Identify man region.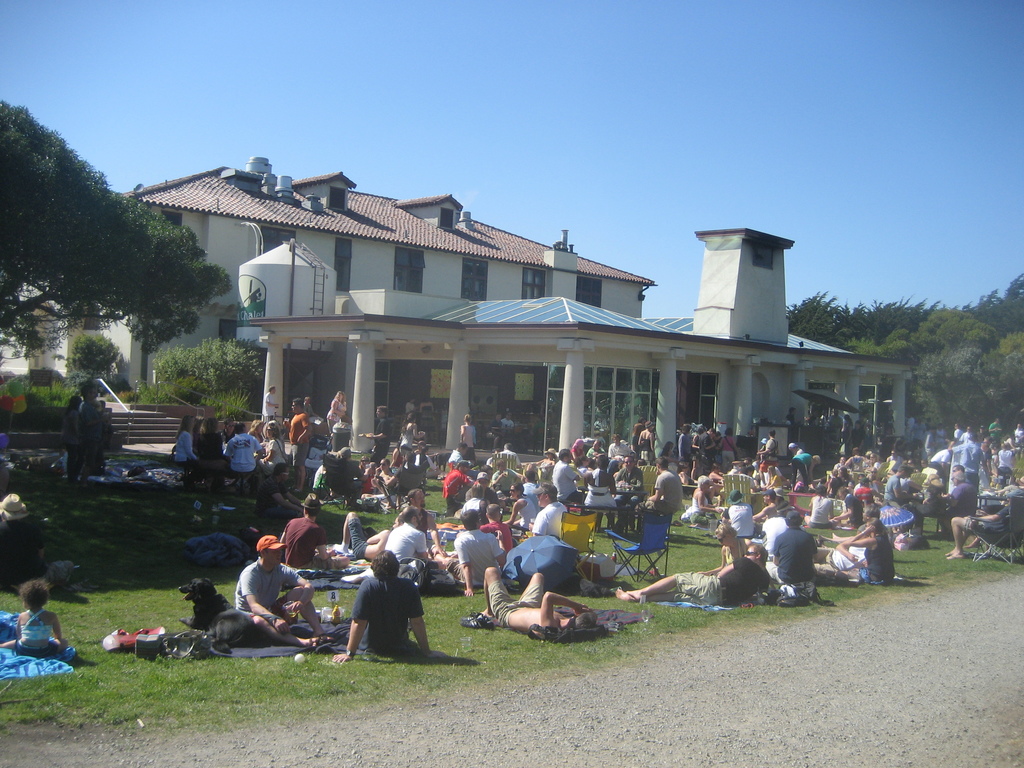
Region: (left=367, top=404, right=390, bottom=463).
